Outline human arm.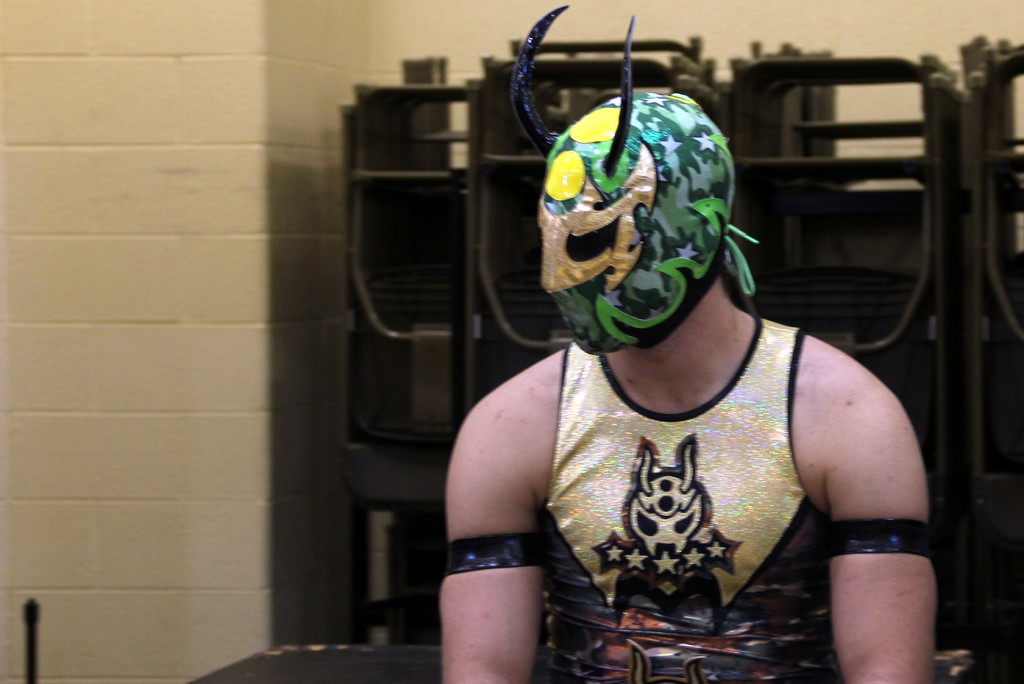
Outline: box(447, 379, 565, 656).
